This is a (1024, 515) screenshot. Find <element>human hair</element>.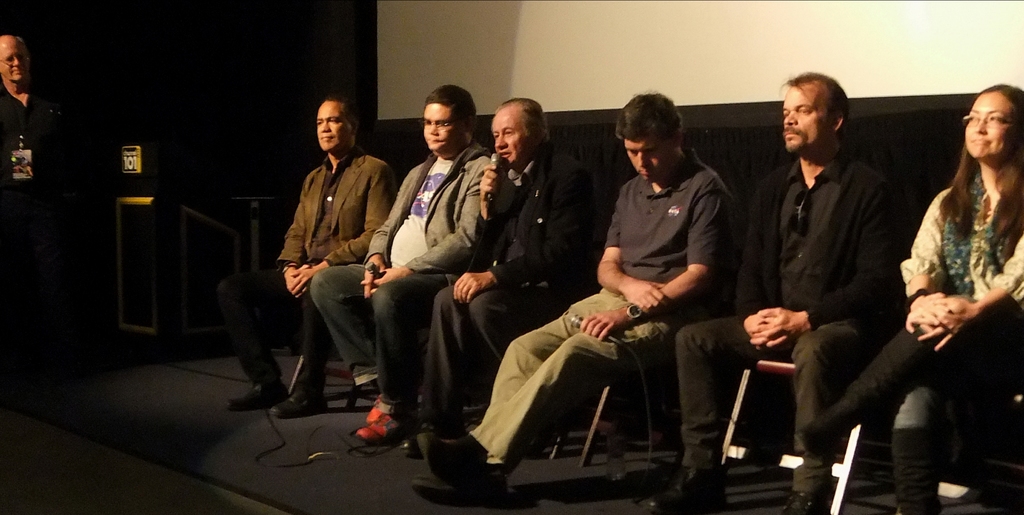
Bounding box: 426 87 477 130.
